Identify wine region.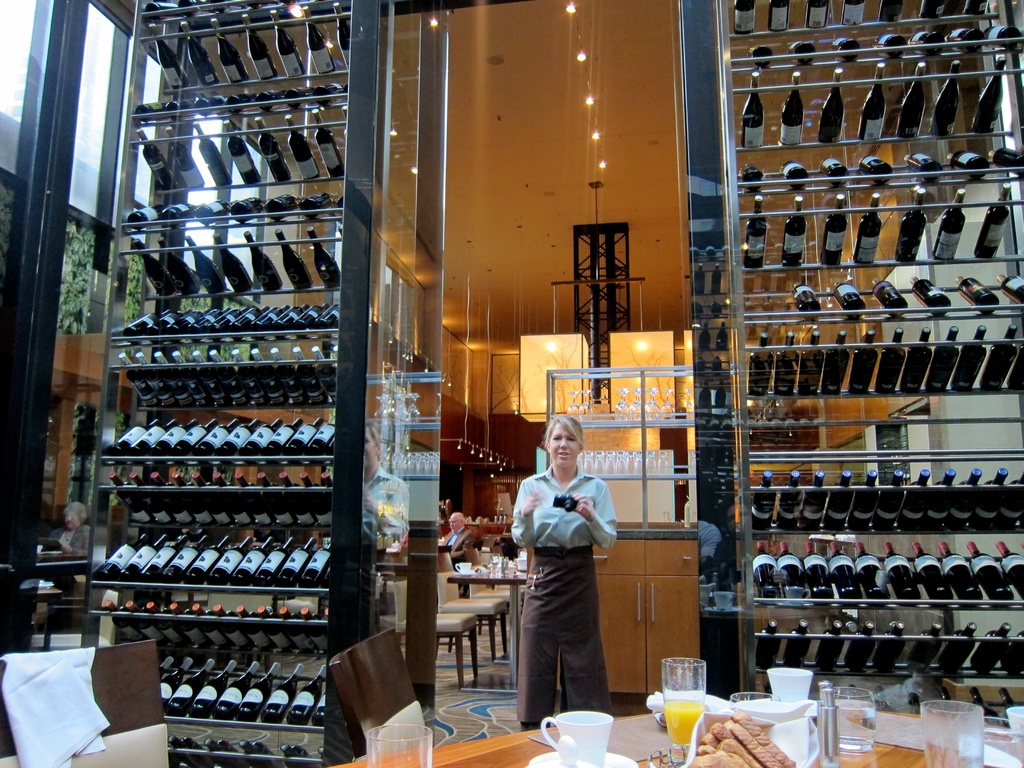
Region: [x1=776, y1=470, x2=805, y2=530].
